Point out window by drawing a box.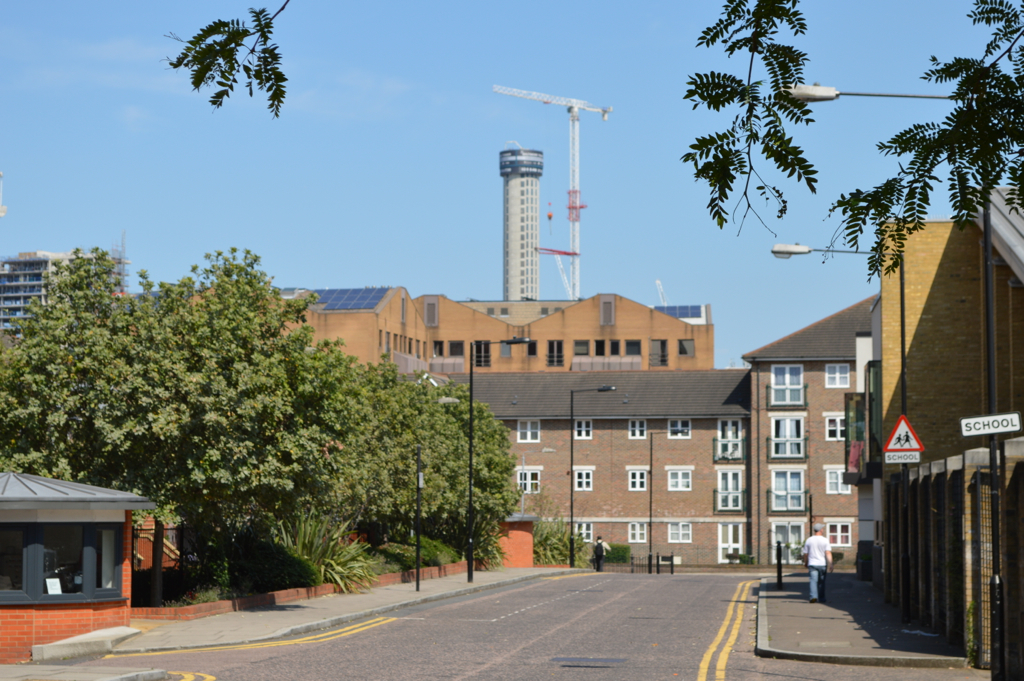
[x1=826, y1=522, x2=850, y2=546].
